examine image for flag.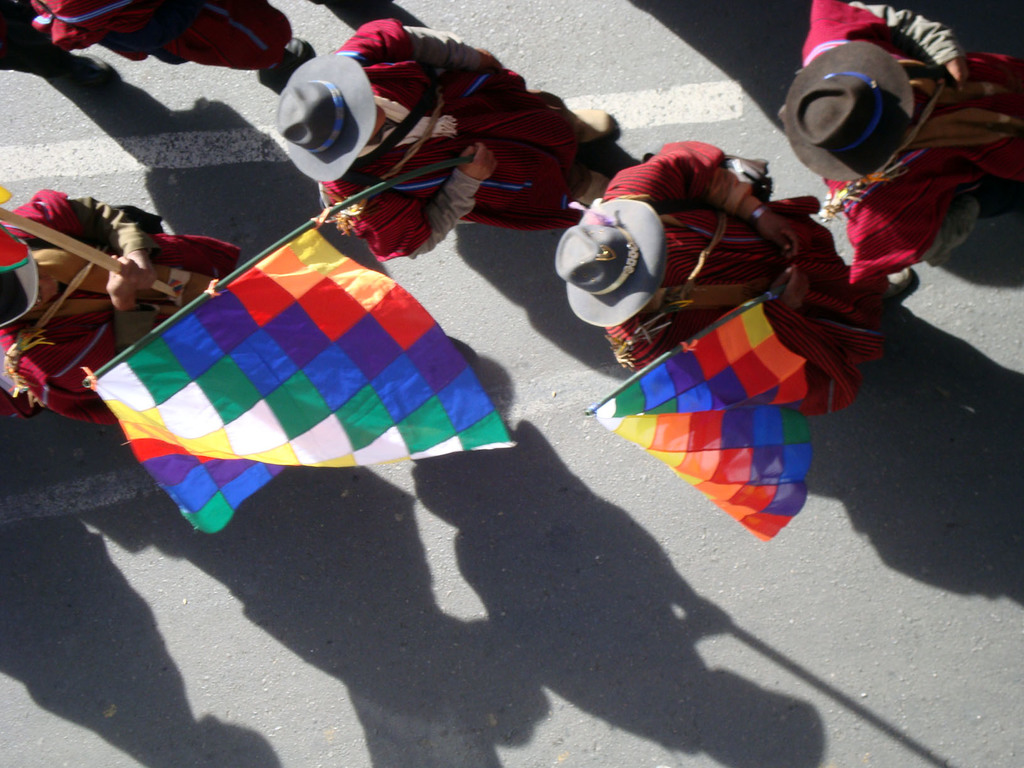
Examination result: rect(580, 297, 811, 544).
